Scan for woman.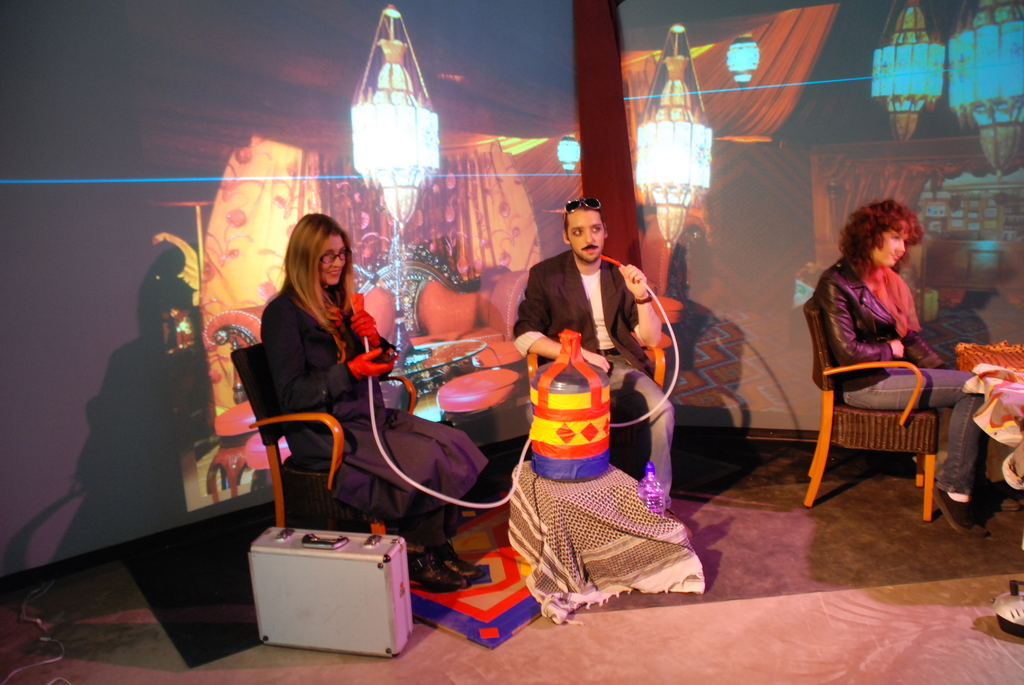
Scan result: (246,213,399,544).
